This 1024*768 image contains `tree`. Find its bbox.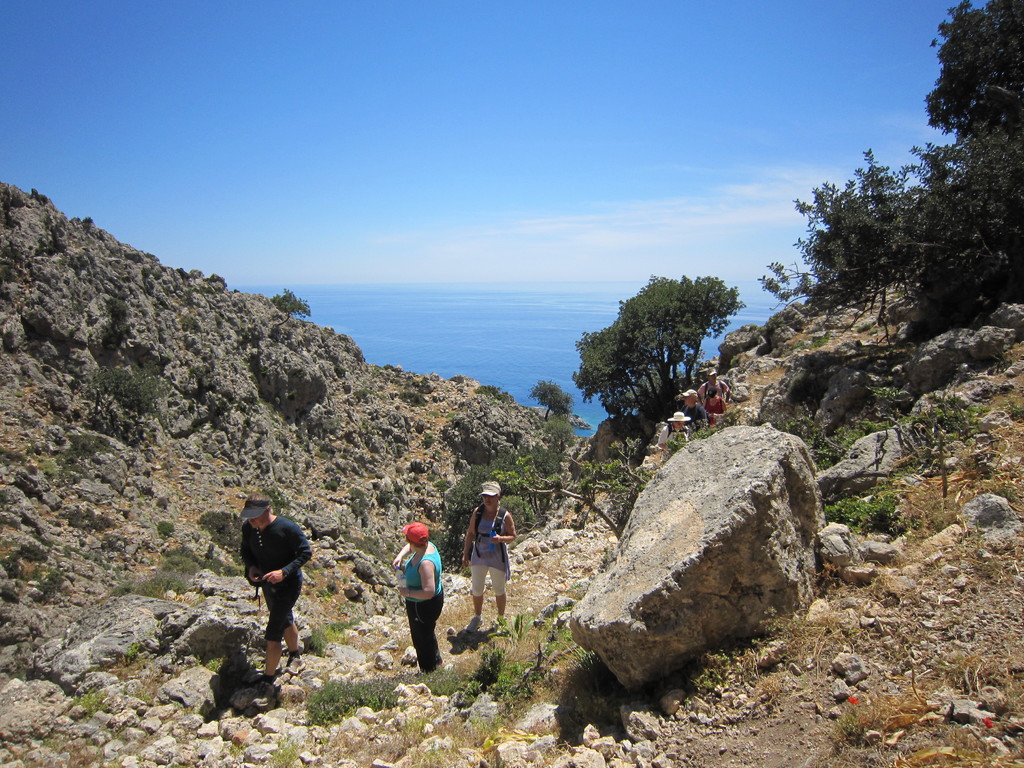
[874, 0, 1023, 326].
